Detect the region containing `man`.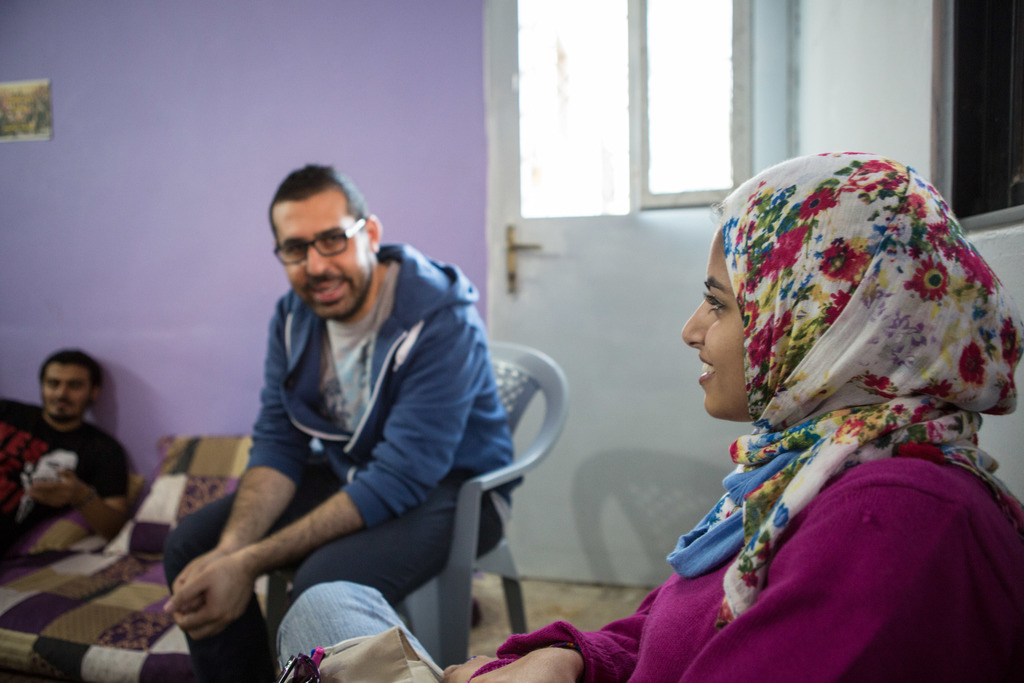
Rect(0, 342, 125, 568).
